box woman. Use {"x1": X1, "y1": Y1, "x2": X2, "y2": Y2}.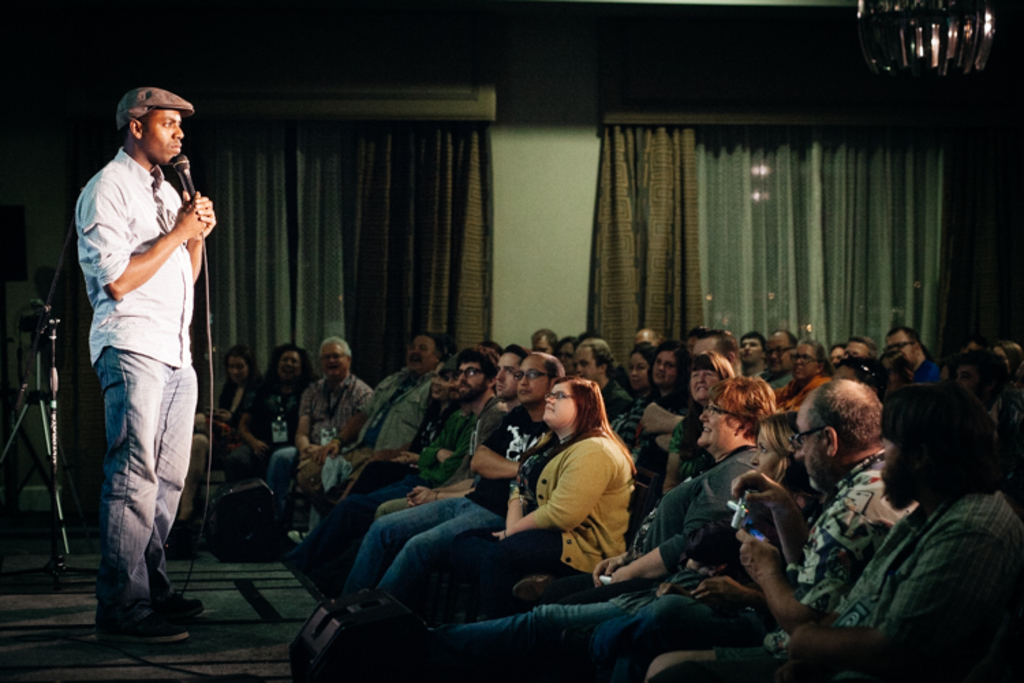
{"x1": 628, "y1": 344, "x2": 658, "y2": 393}.
